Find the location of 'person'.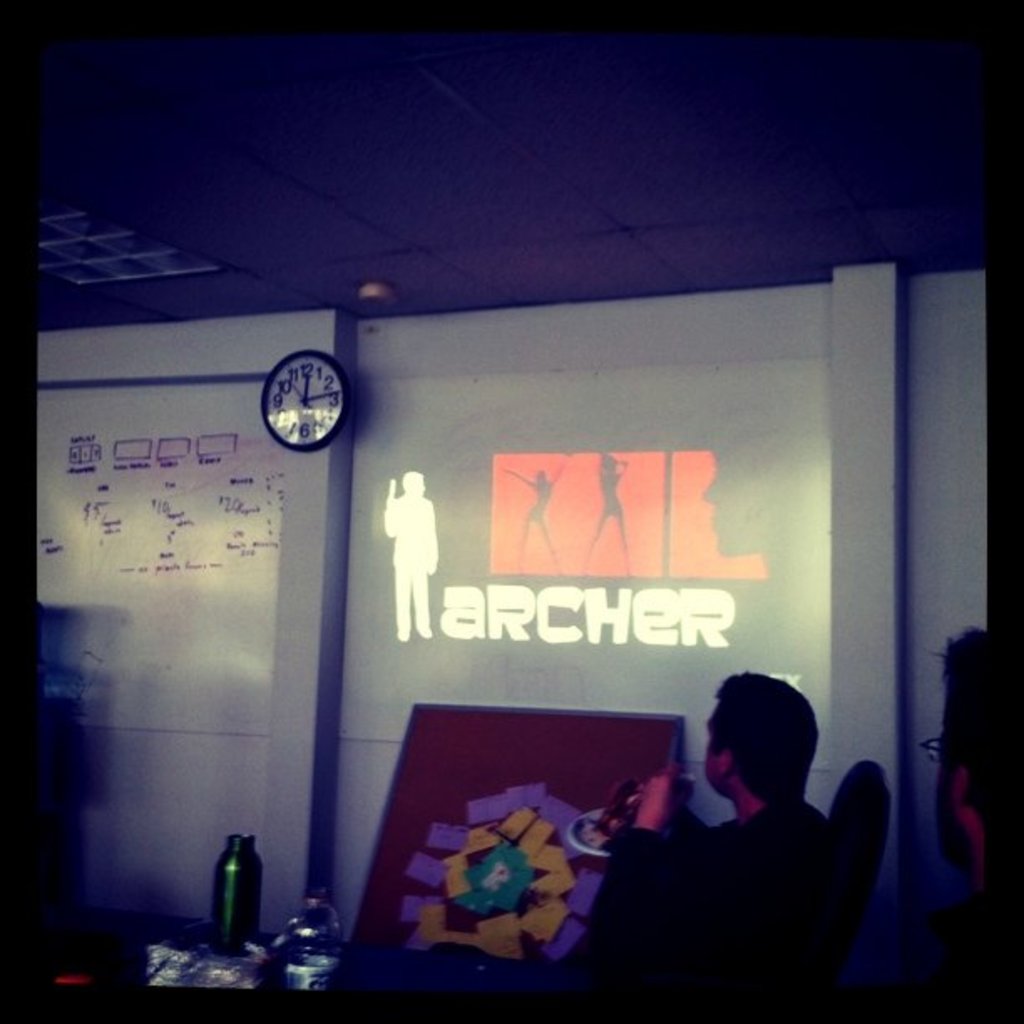
Location: pyautogui.locateOnScreen(920, 621, 1022, 1022).
